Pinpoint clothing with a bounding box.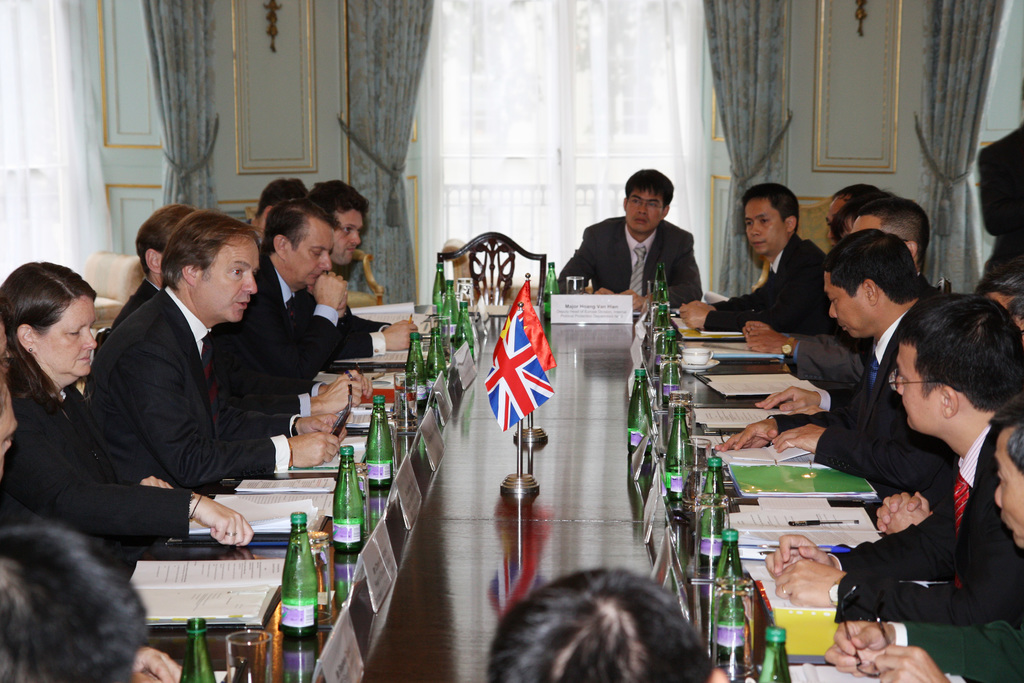
886,609,1023,682.
